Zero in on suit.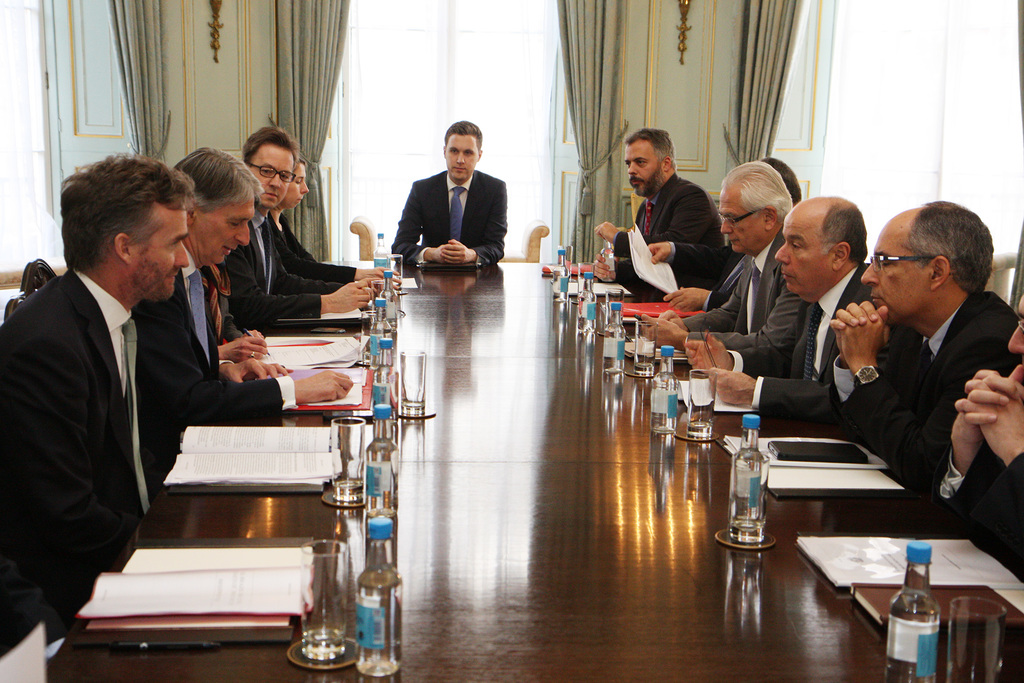
Zeroed in: Rect(838, 286, 1018, 497).
